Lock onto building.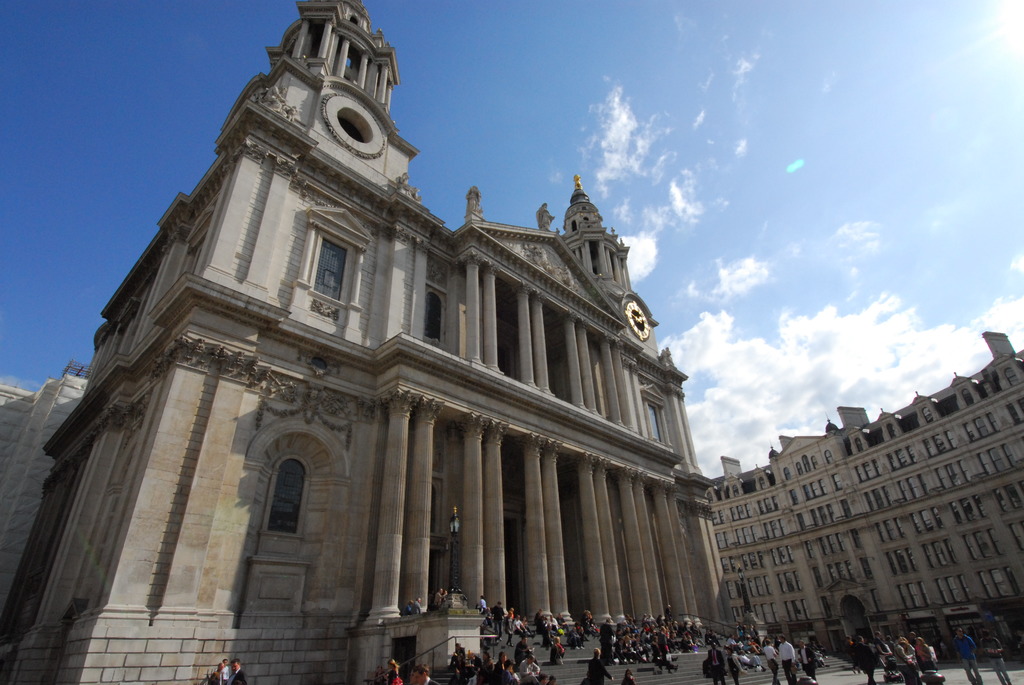
Locked: (x1=715, y1=348, x2=1023, y2=668).
